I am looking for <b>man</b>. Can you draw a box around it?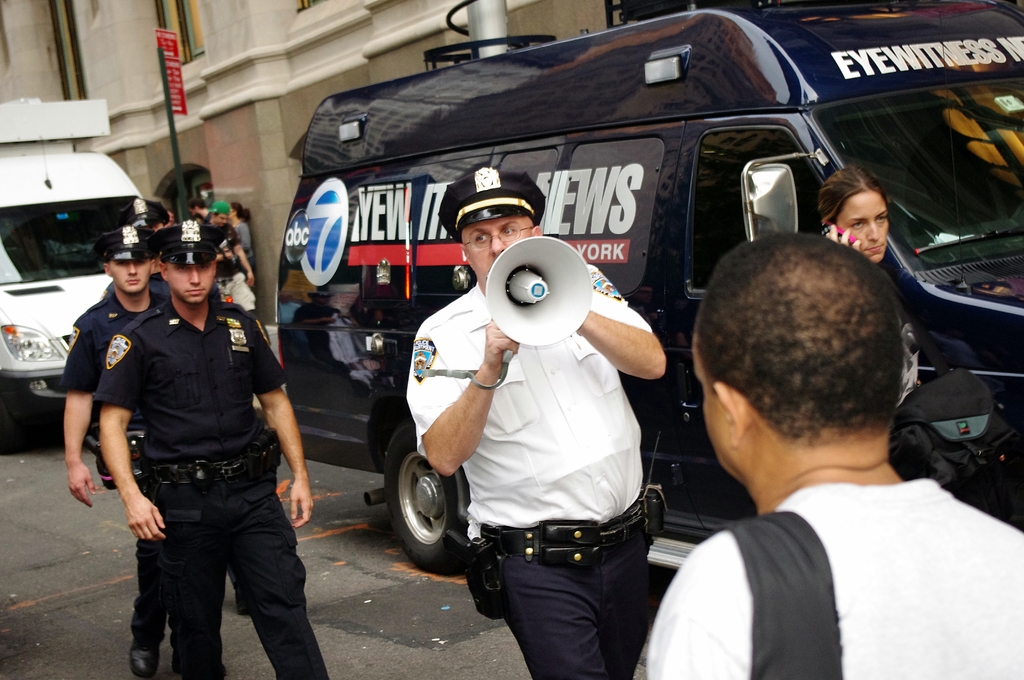
Sure, the bounding box is [left=199, top=198, right=260, bottom=313].
